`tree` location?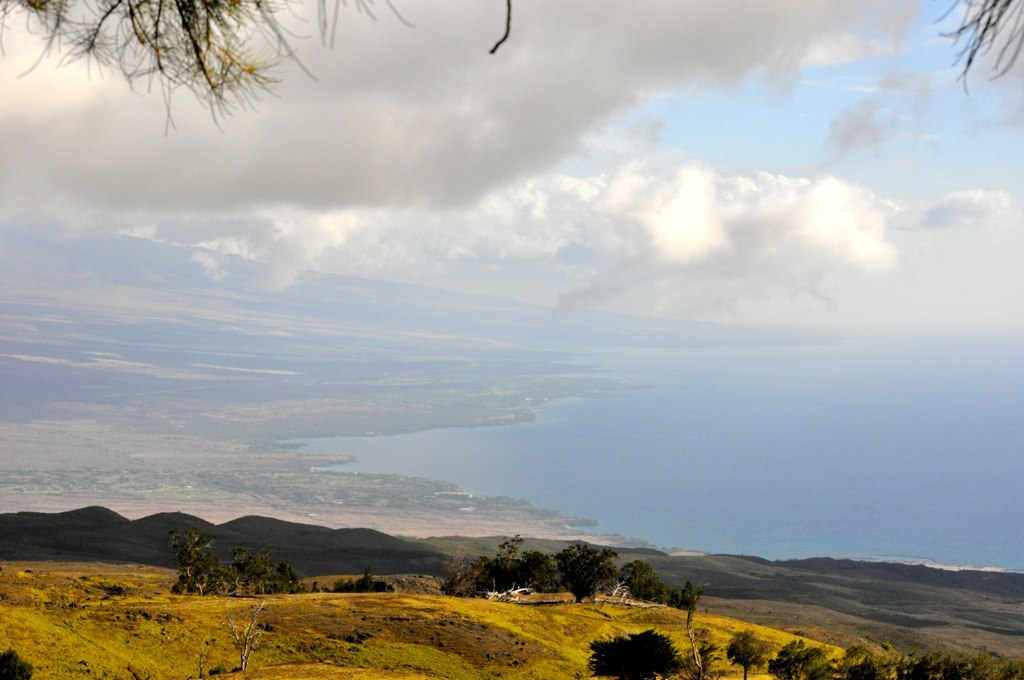
region(518, 547, 549, 592)
